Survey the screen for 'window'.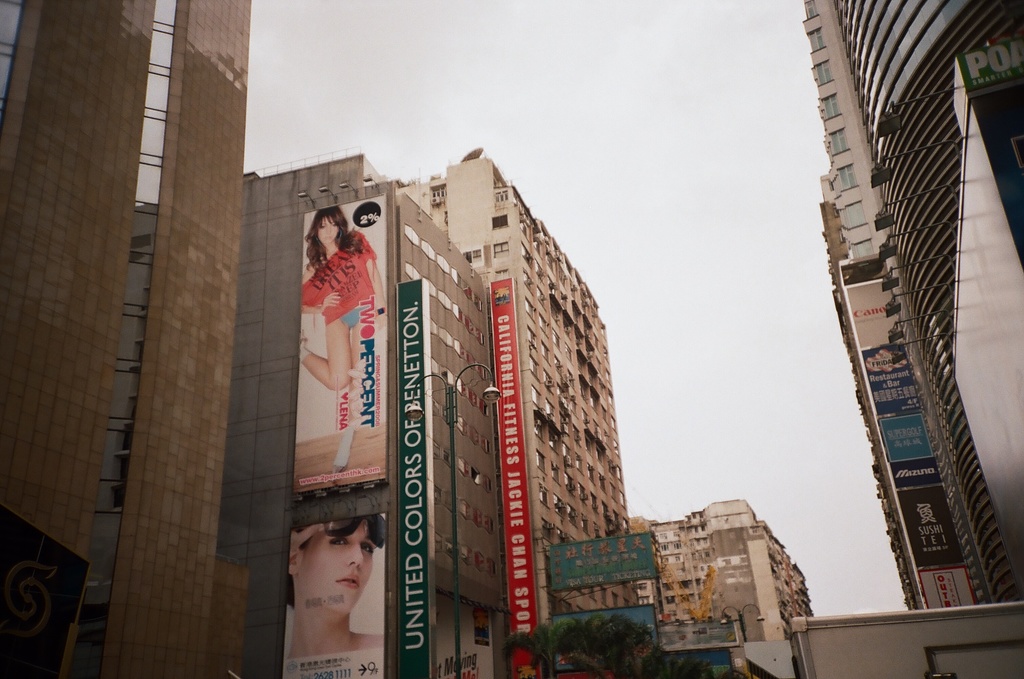
Survey found: [493, 241, 509, 258].
